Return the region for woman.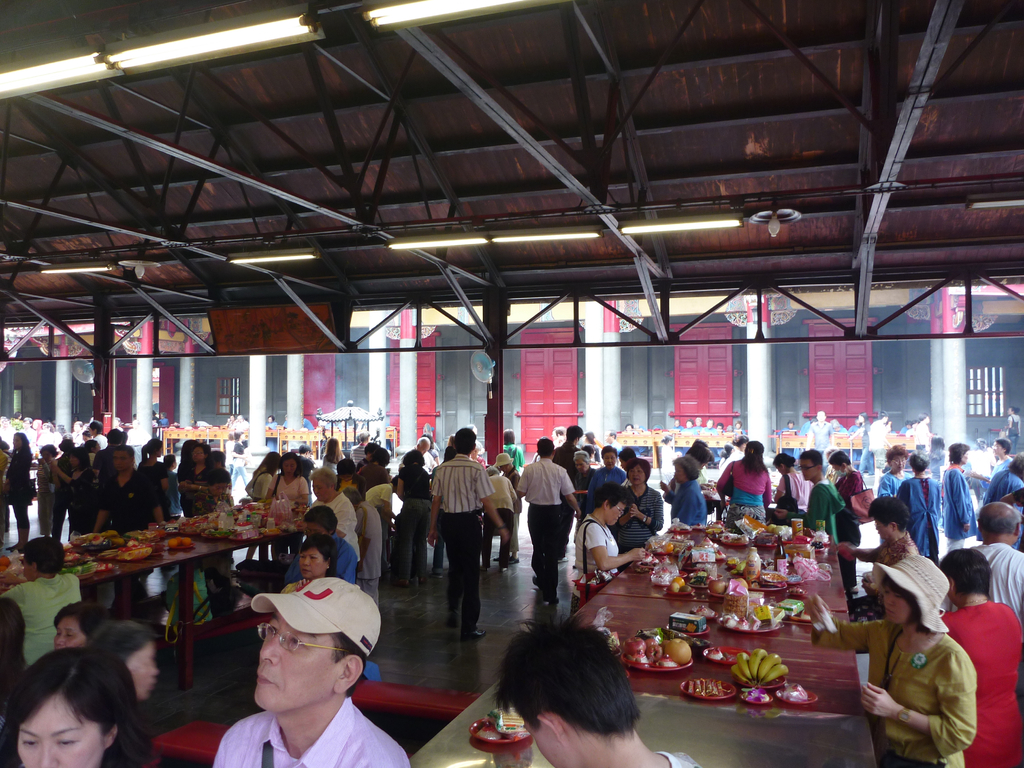
bbox(266, 413, 278, 449).
